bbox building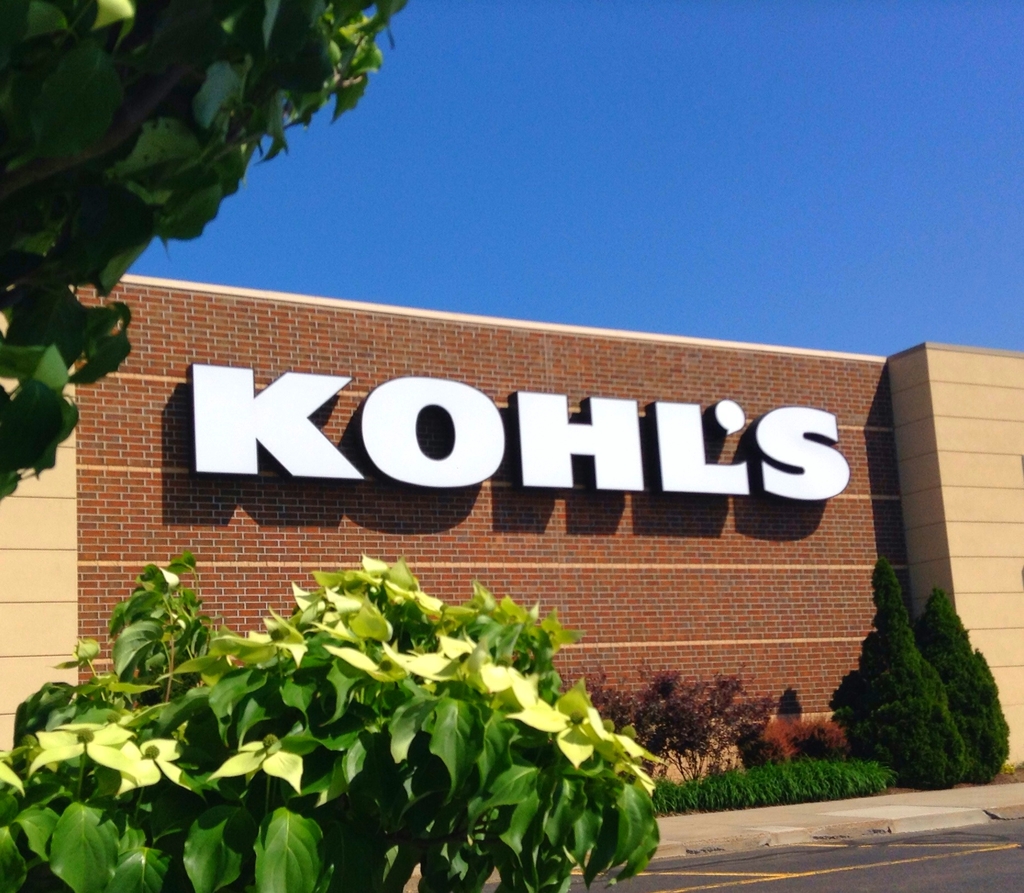
0, 259, 1023, 802
